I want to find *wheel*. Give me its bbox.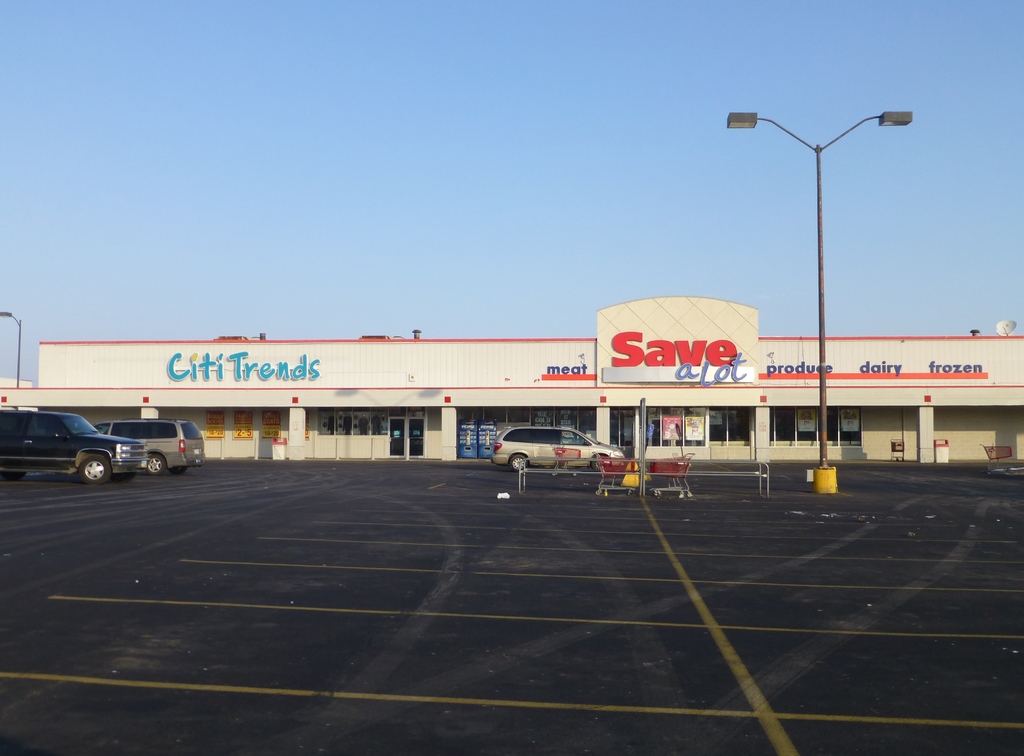
crop(590, 457, 600, 471).
